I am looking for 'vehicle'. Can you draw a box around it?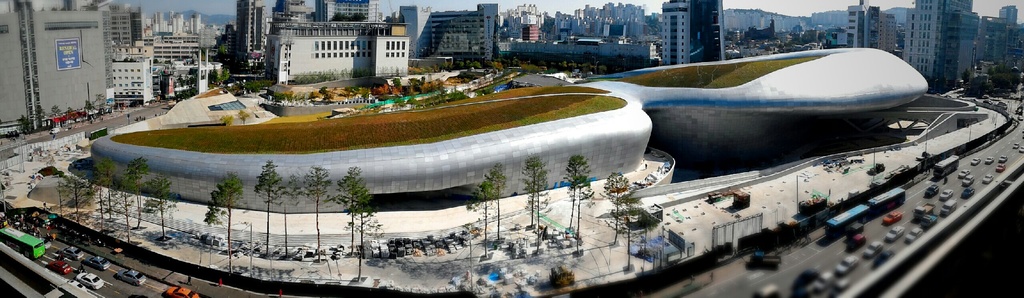
Sure, the bounding box is crop(62, 246, 82, 261).
